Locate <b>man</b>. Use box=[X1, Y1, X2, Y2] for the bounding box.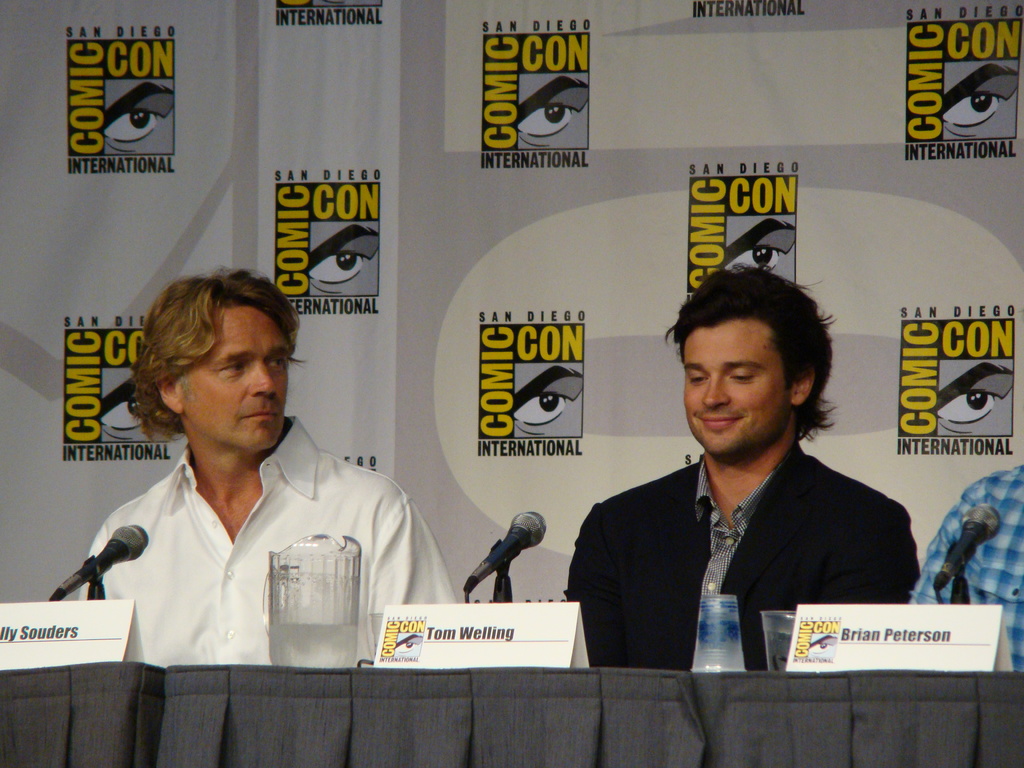
box=[906, 461, 1023, 676].
